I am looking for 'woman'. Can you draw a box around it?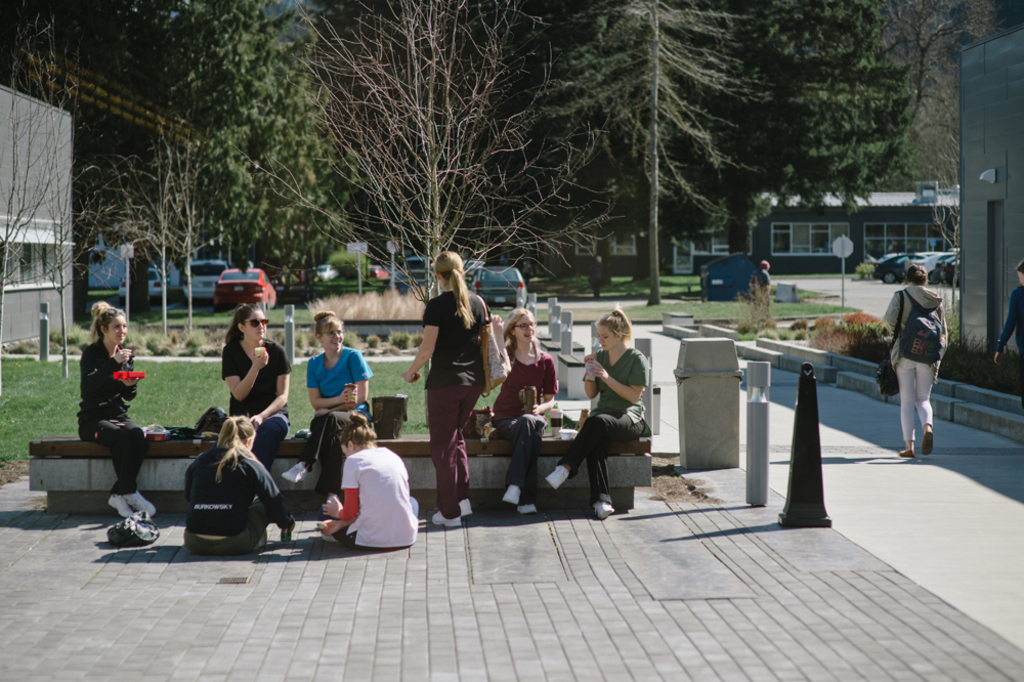
Sure, the bounding box is box(494, 305, 574, 520).
